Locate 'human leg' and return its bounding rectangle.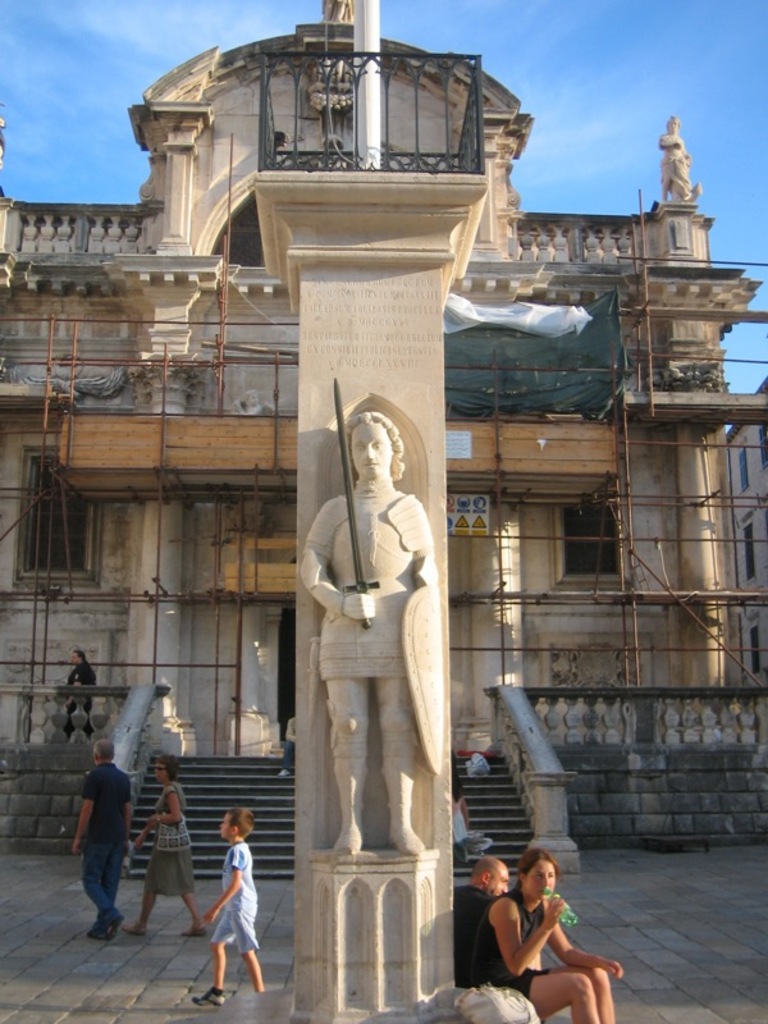
region(314, 616, 365, 855).
